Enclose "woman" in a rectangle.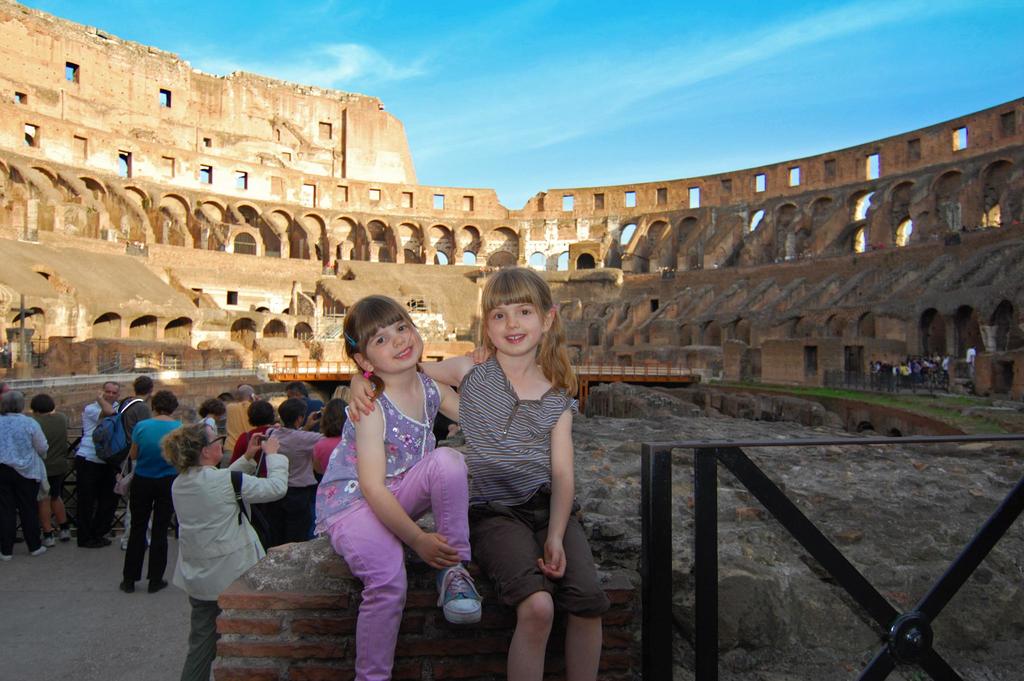
bbox=[311, 397, 349, 539].
